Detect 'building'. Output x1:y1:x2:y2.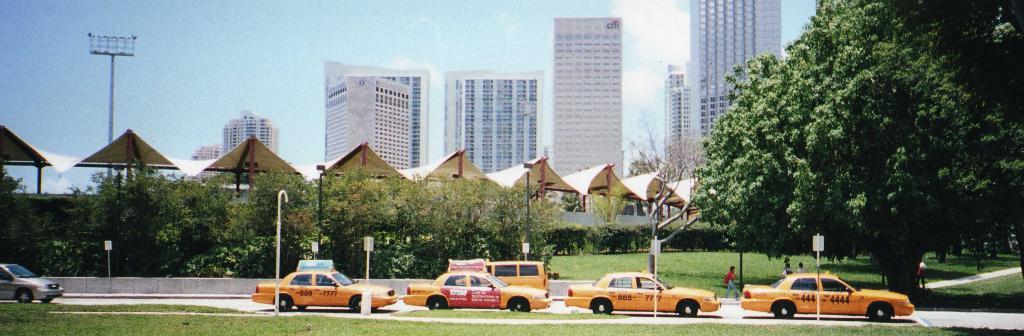
535:13:642:202.
